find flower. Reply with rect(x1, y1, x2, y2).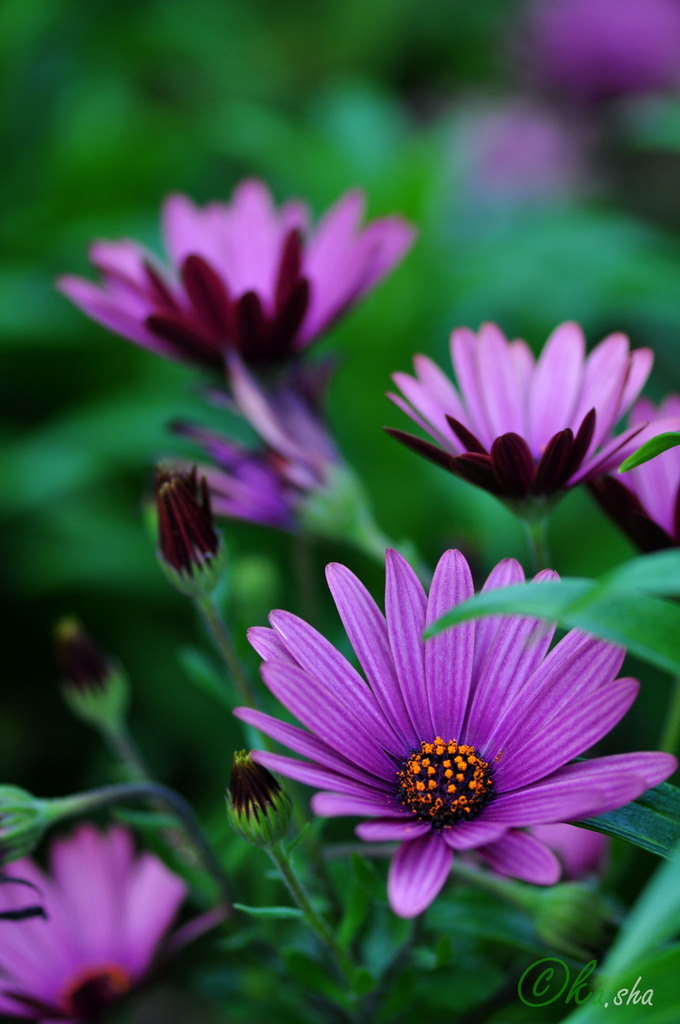
rect(369, 323, 663, 518).
